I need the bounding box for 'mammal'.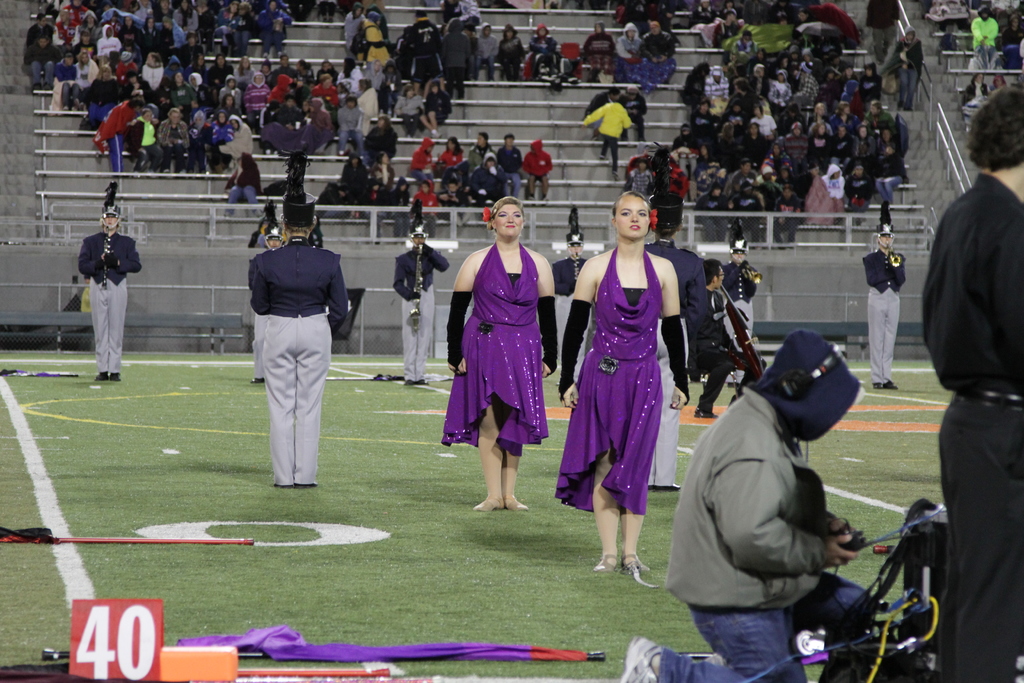
Here it is: region(276, 58, 295, 85).
